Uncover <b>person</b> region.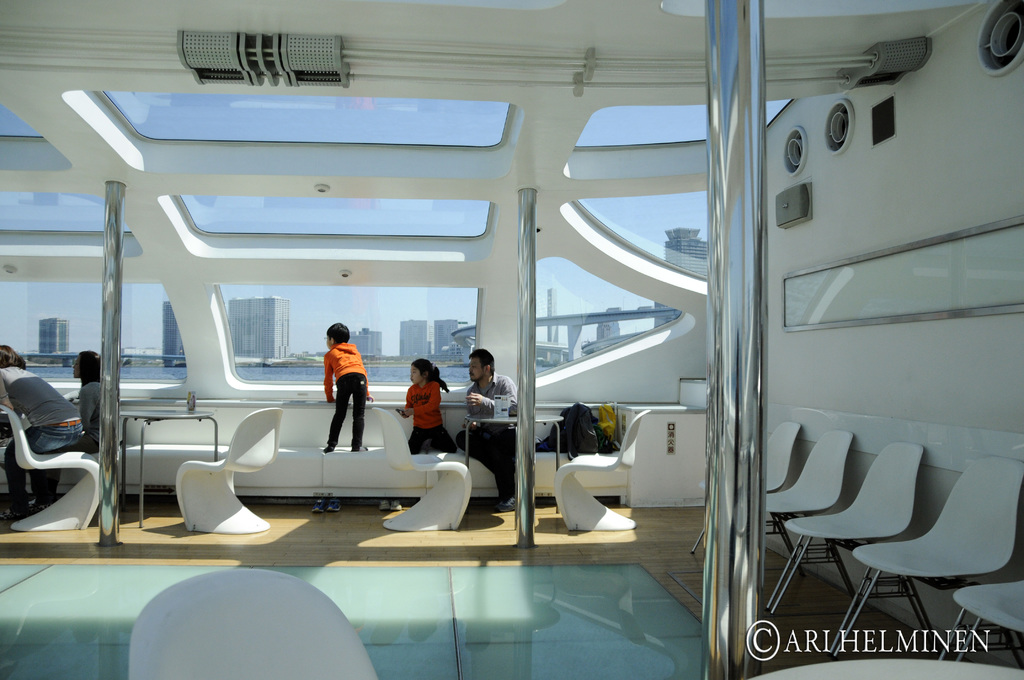
Uncovered: [456, 348, 514, 511].
